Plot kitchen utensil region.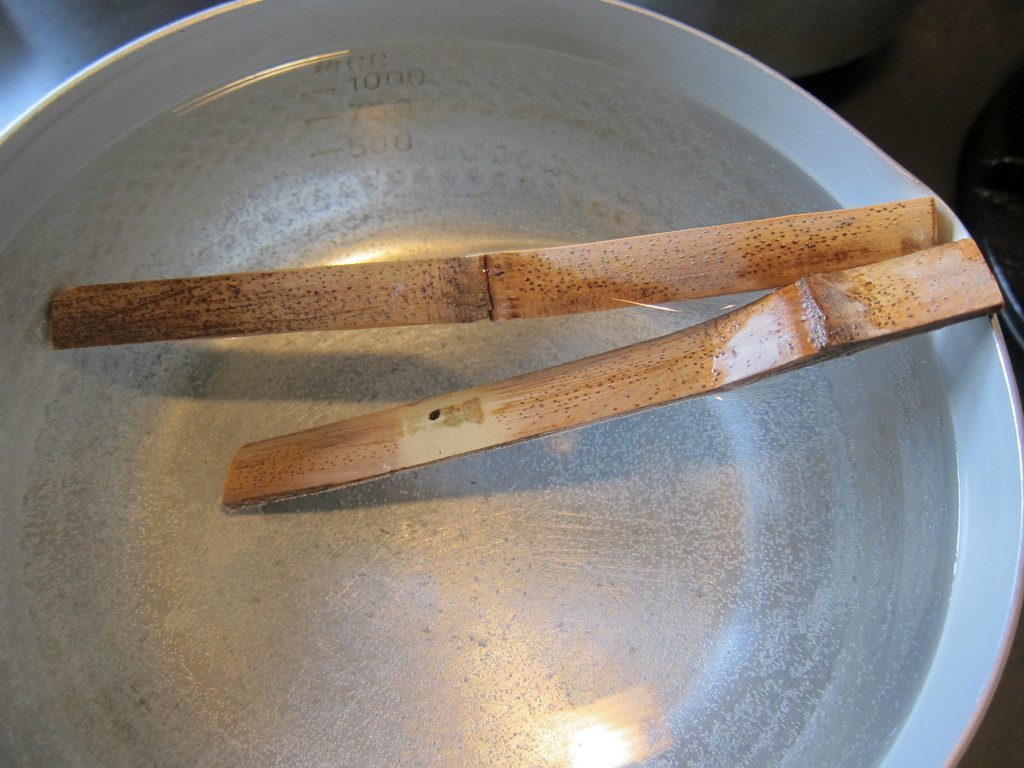
Plotted at (0, 0, 1023, 767).
